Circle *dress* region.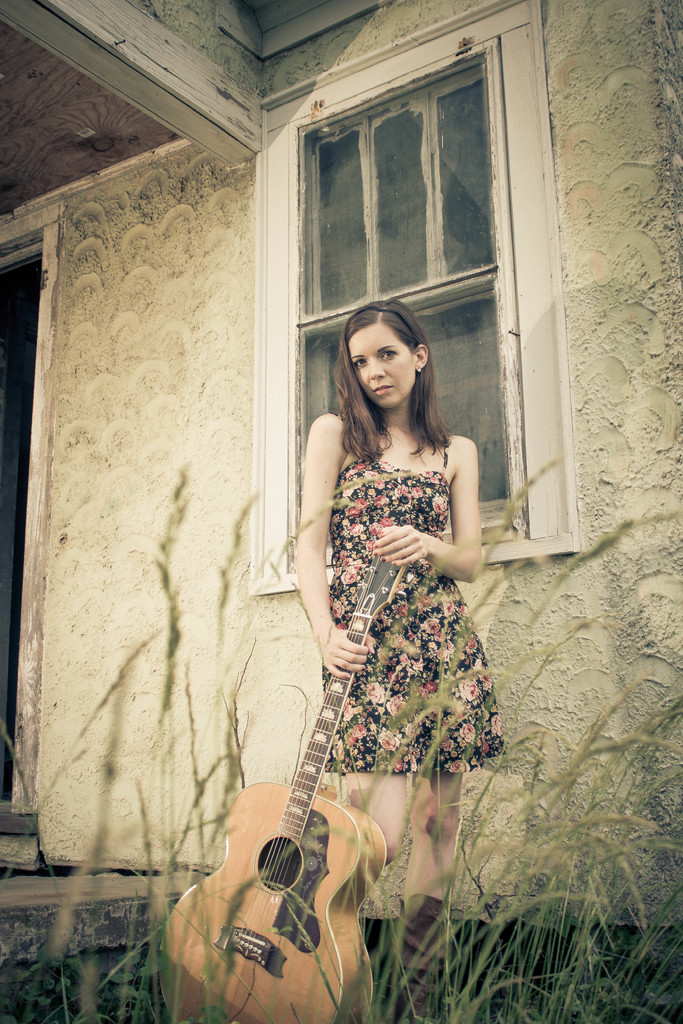
Region: Rect(261, 381, 482, 870).
